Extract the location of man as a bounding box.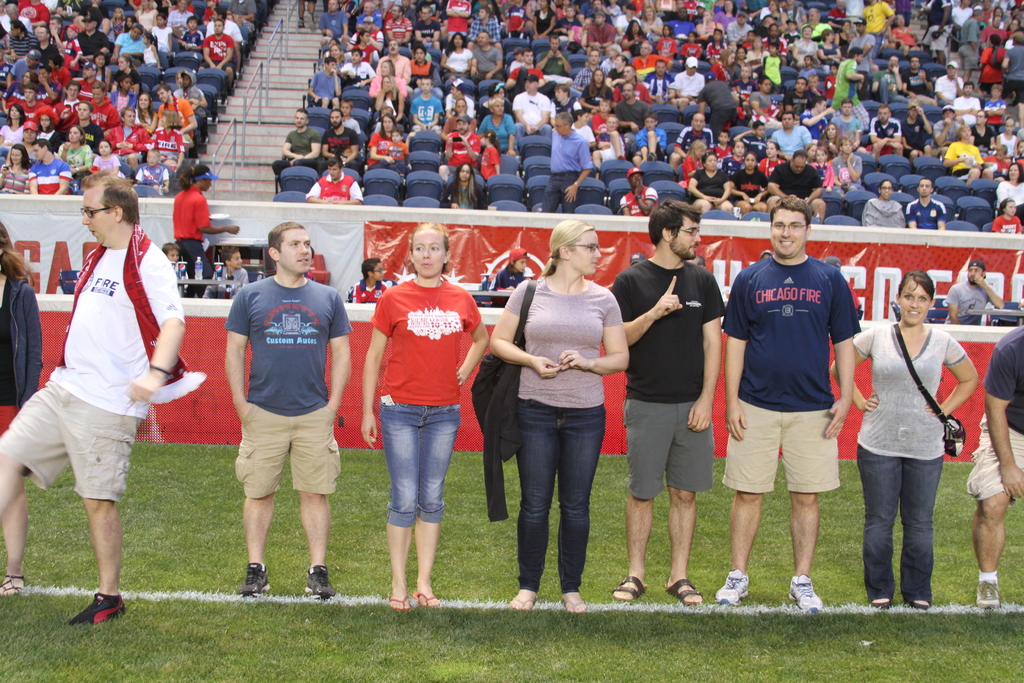
{"left": 954, "top": 81, "right": 979, "bottom": 124}.
